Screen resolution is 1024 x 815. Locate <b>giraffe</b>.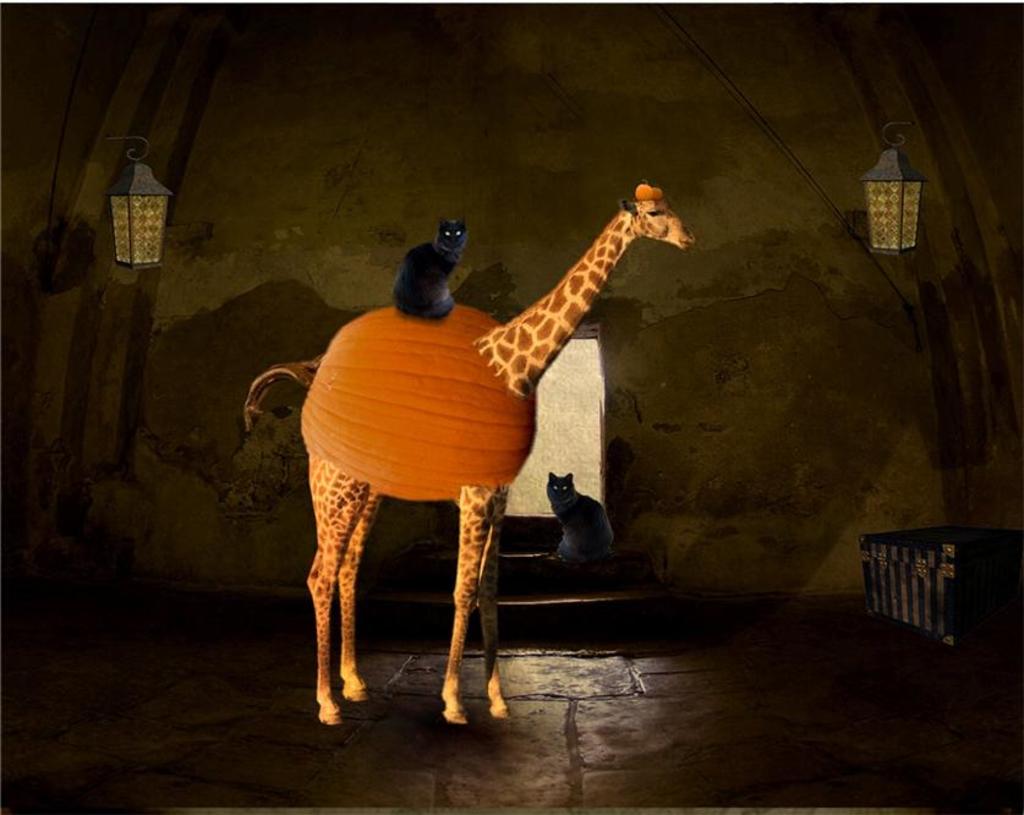
(left=240, top=174, right=690, bottom=726).
